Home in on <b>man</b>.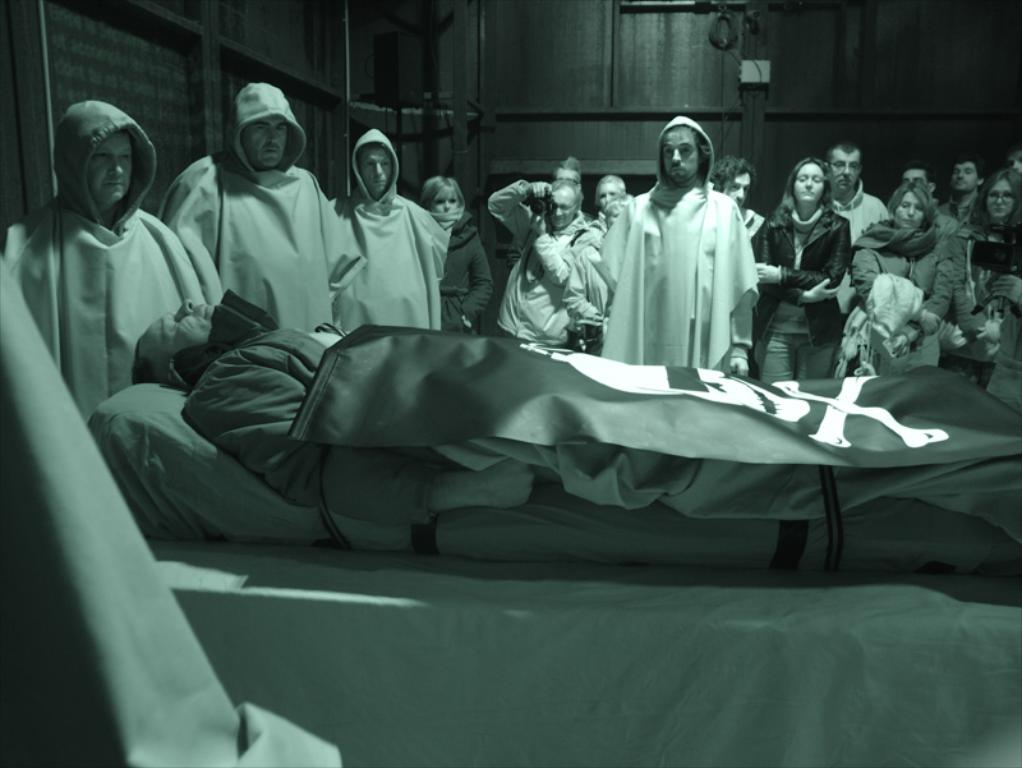
Homed in at x1=589 y1=123 x2=774 y2=364.
